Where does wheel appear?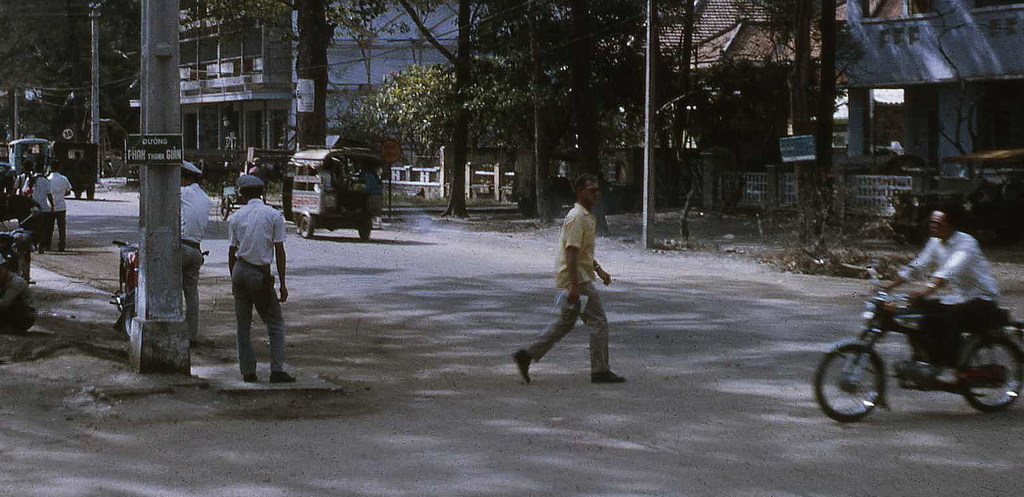
Appears at BBox(358, 215, 369, 242).
